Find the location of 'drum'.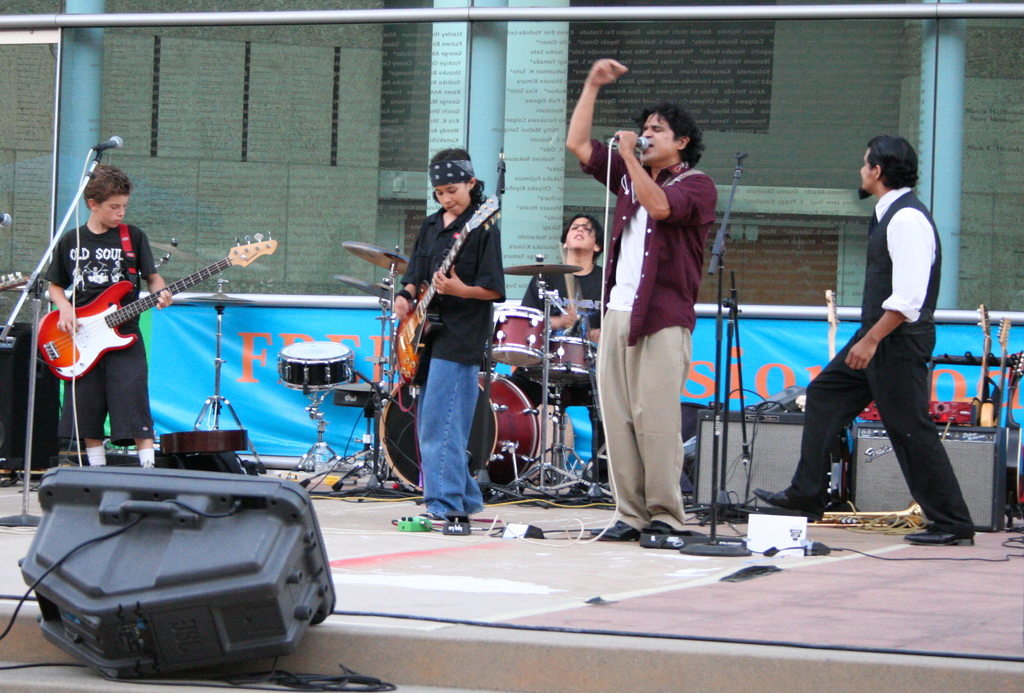
Location: <bbox>374, 369, 539, 485</bbox>.
